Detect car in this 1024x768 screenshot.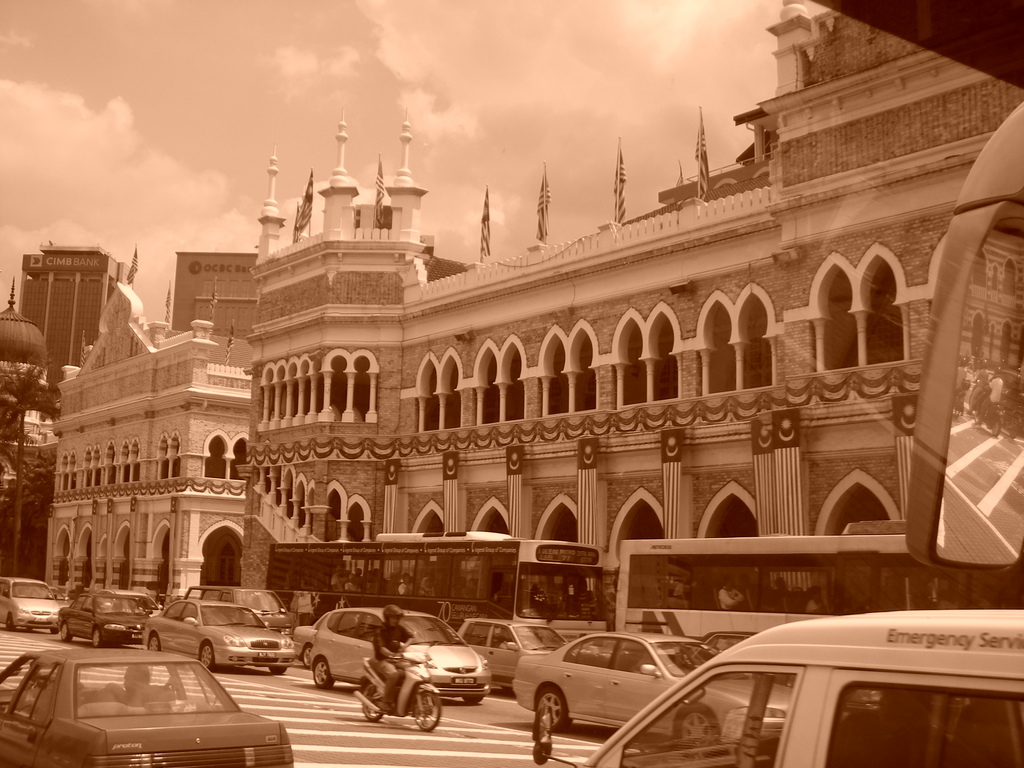
Detection: (left=286, top=606, right=492, bottom=709).
